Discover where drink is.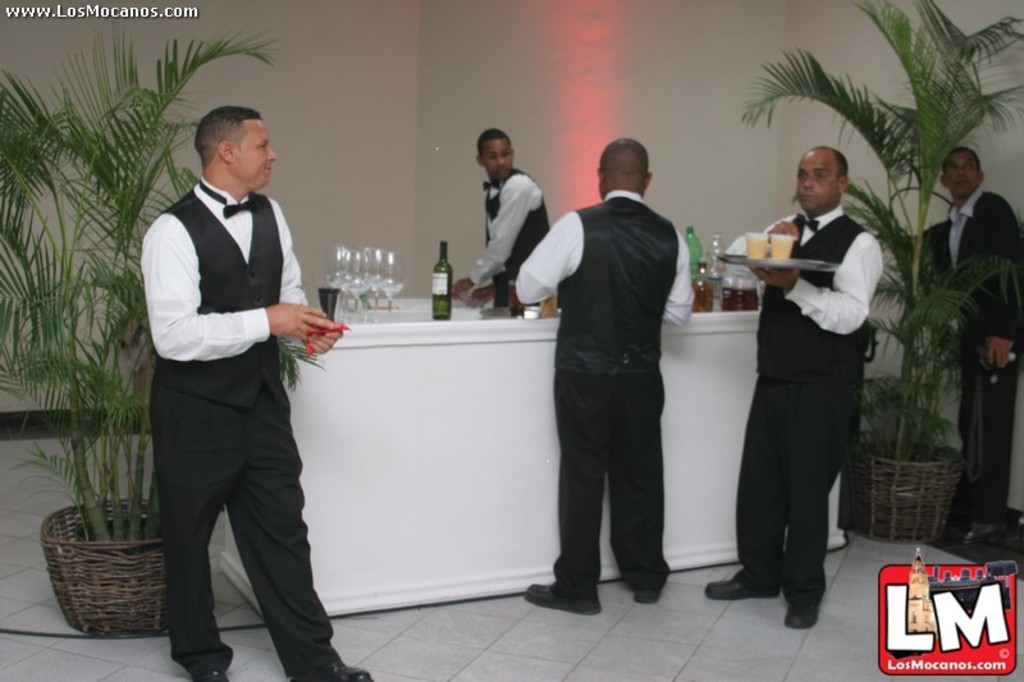
Discovered at box(769, 233, 794, 260).
